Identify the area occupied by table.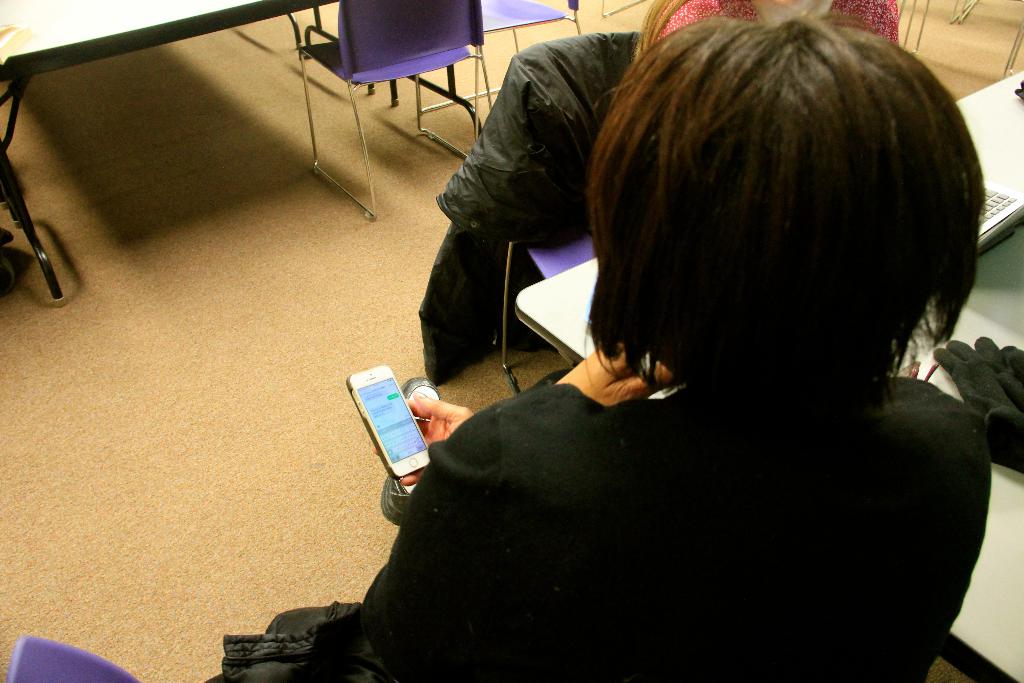
Area: locate(0, 0, 340, 309).
